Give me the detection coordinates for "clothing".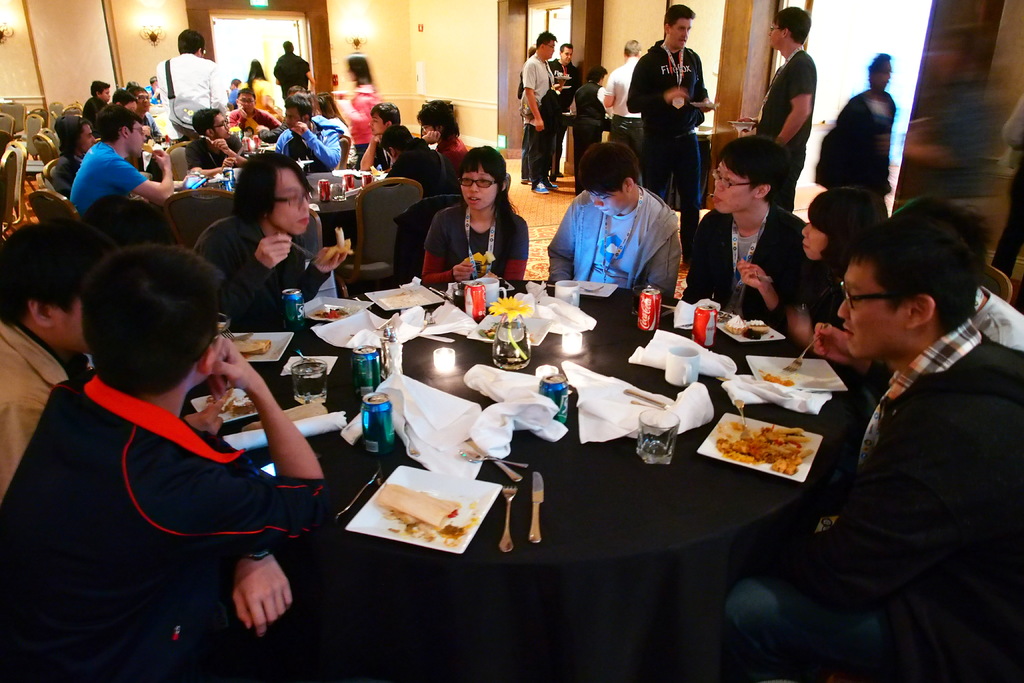
684,201,807,331.
